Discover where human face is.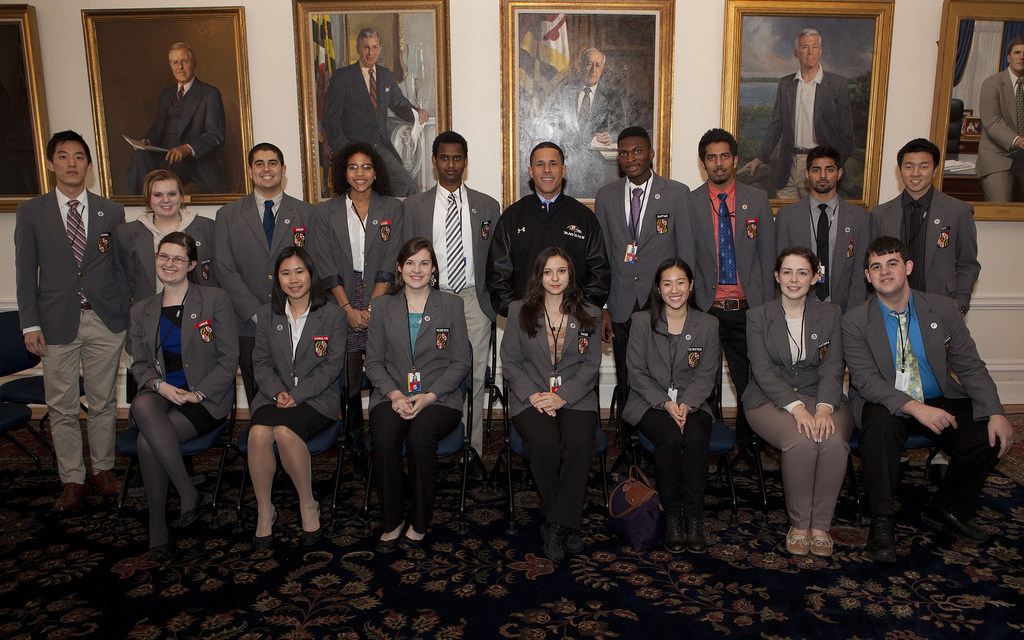
Discovered at 582/56/600/83.
